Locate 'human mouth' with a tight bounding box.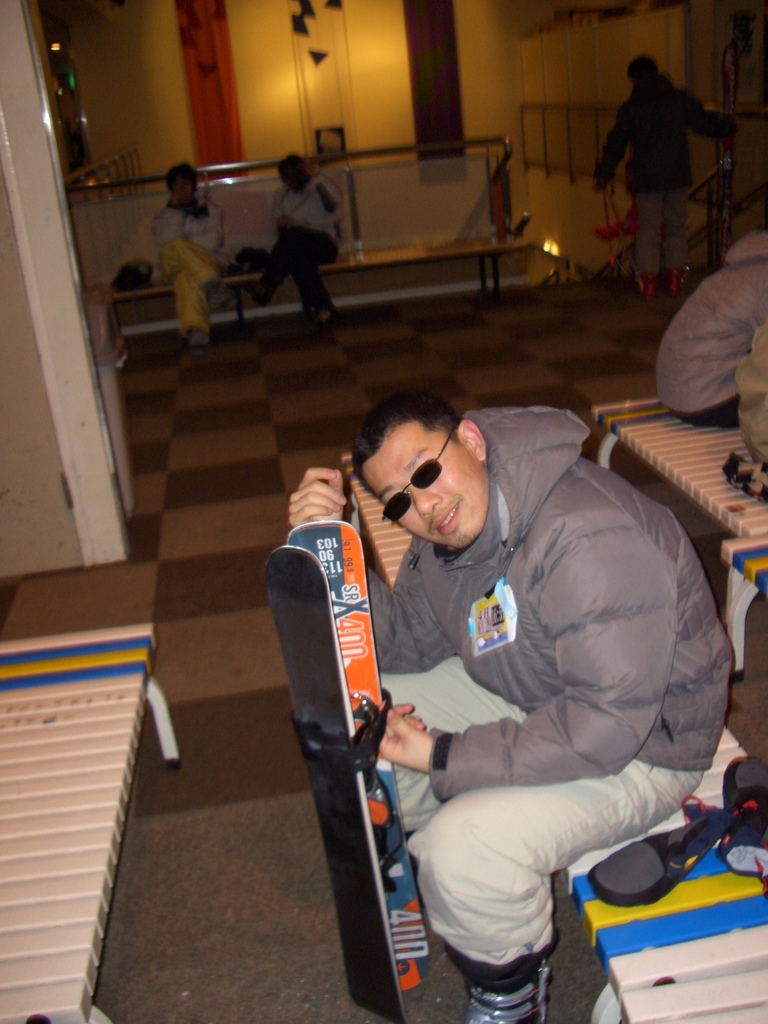
433,500,461,535.
